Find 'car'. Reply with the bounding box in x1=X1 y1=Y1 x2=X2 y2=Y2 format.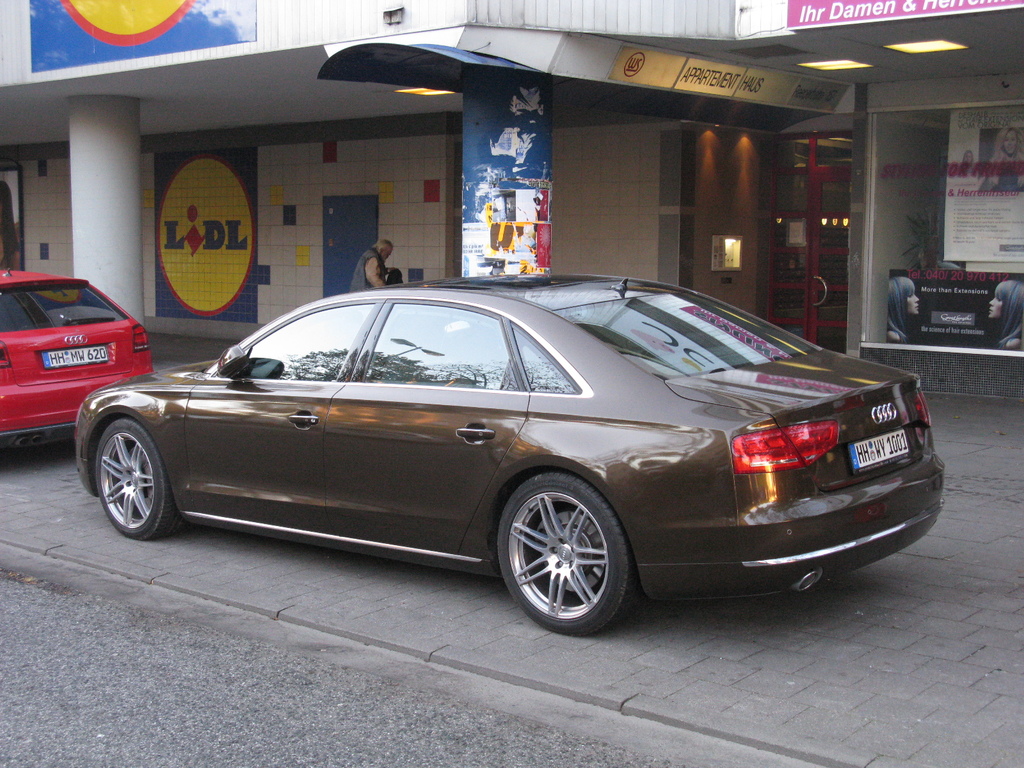
x1=55 y1=280 x2=952 y2=636.
